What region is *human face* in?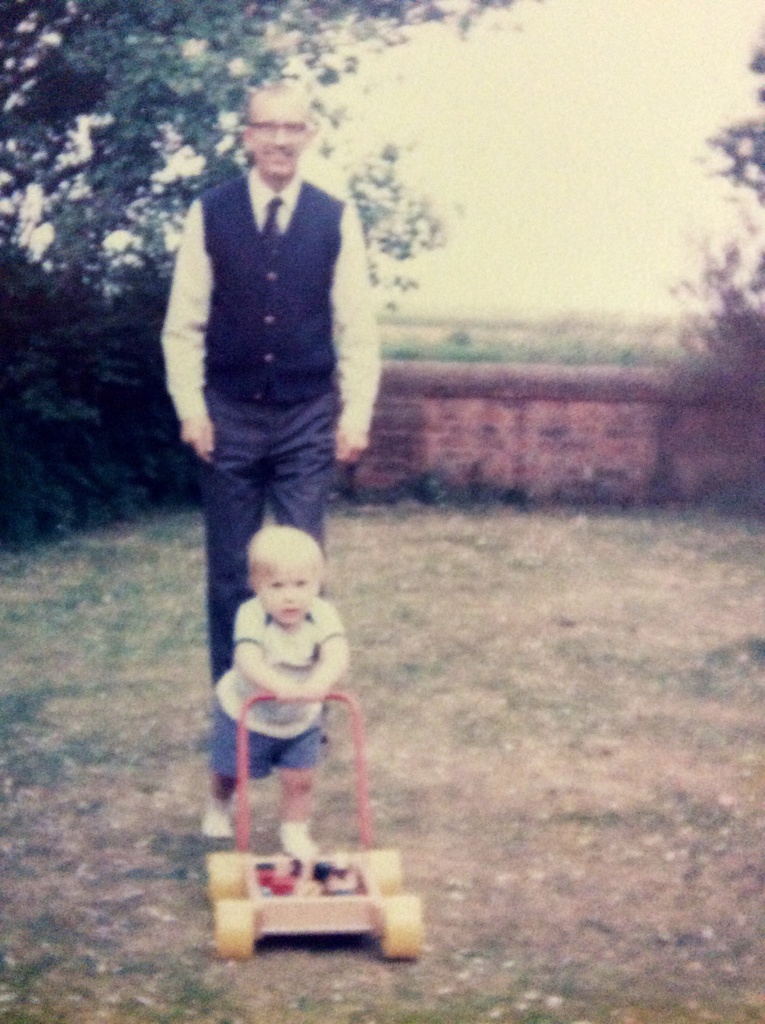
Rect(247, 95, 310, 180).
